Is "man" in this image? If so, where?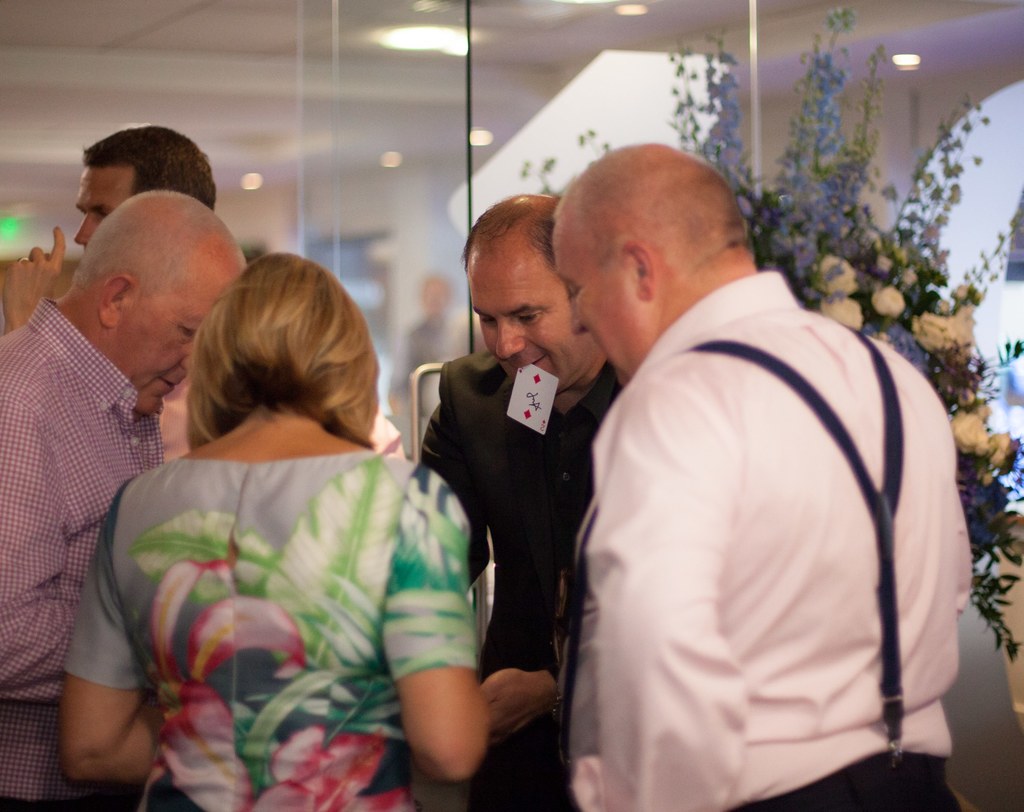
Yes, at {"x1": 380, "y1": 186, "x2": 642, "y2": 811}.
